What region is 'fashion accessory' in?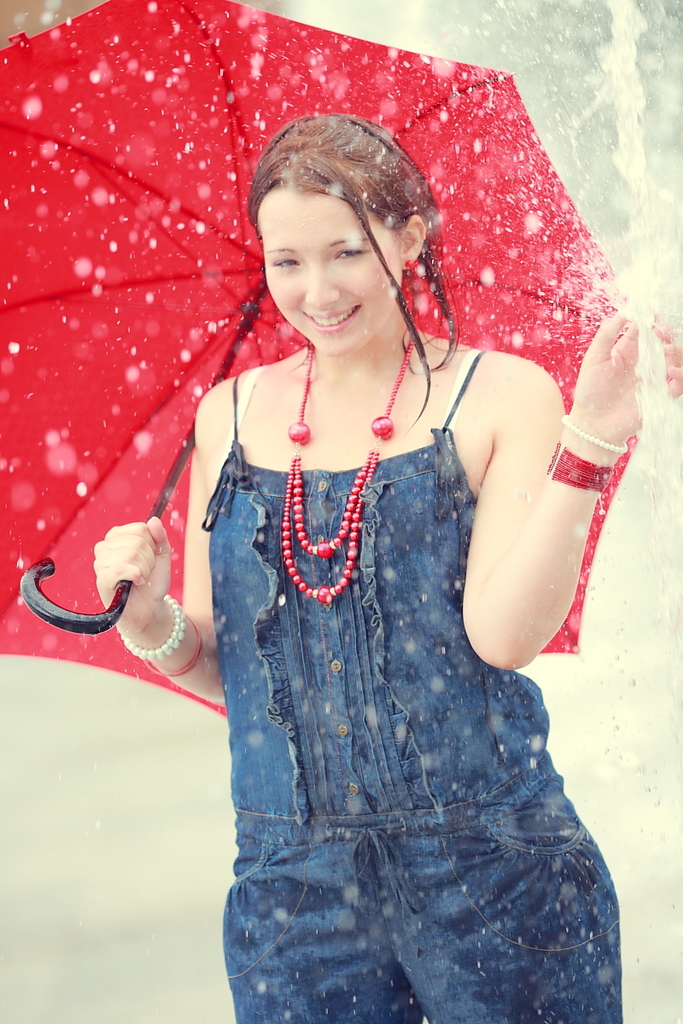
<region>405, 257, 418, 276</region>.
